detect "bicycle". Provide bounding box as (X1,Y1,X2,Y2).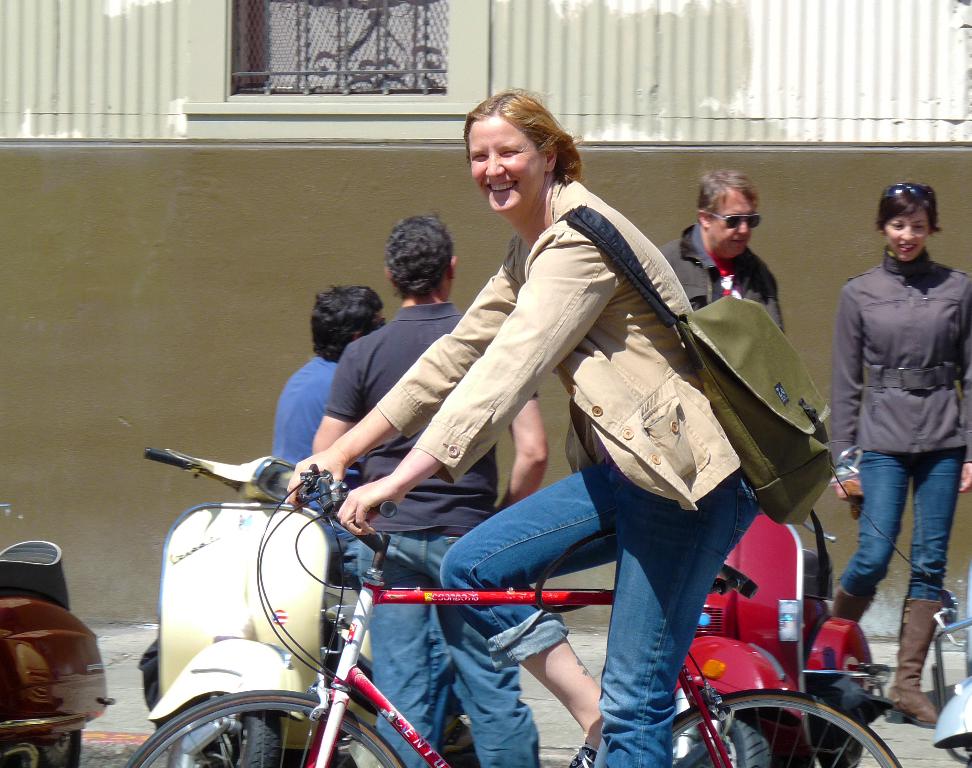
(128,456,895,767).
